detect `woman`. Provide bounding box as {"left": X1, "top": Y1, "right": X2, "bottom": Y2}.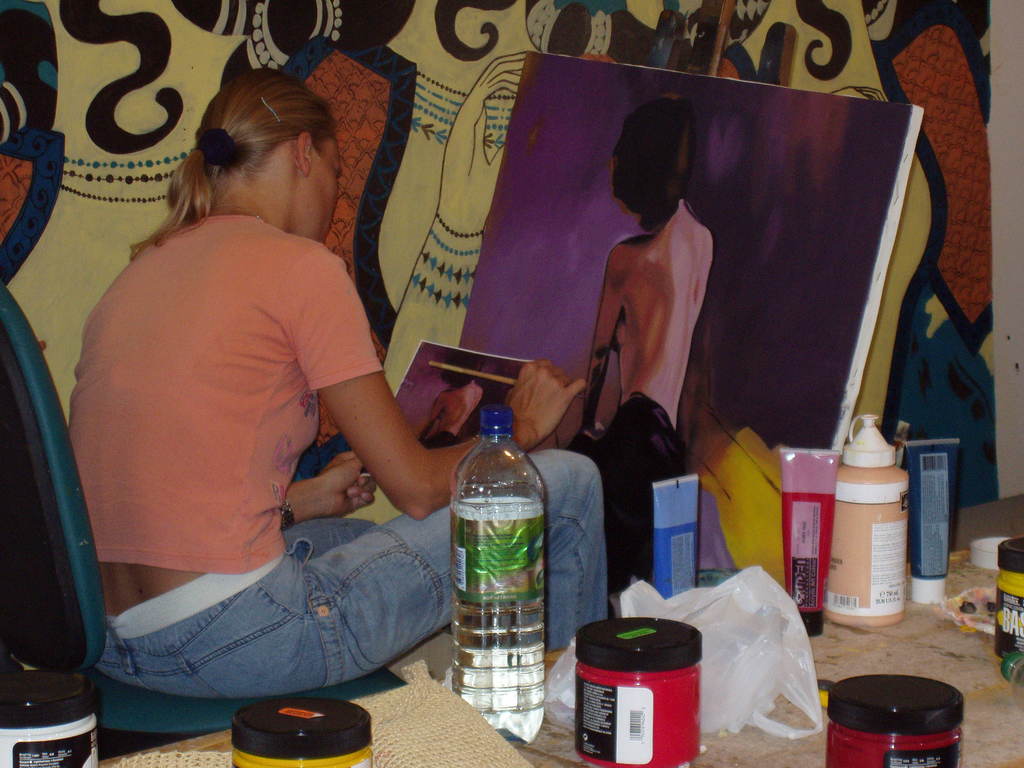
{"left": 63, "top": 58, "right": 623, "bottom": 698}.
